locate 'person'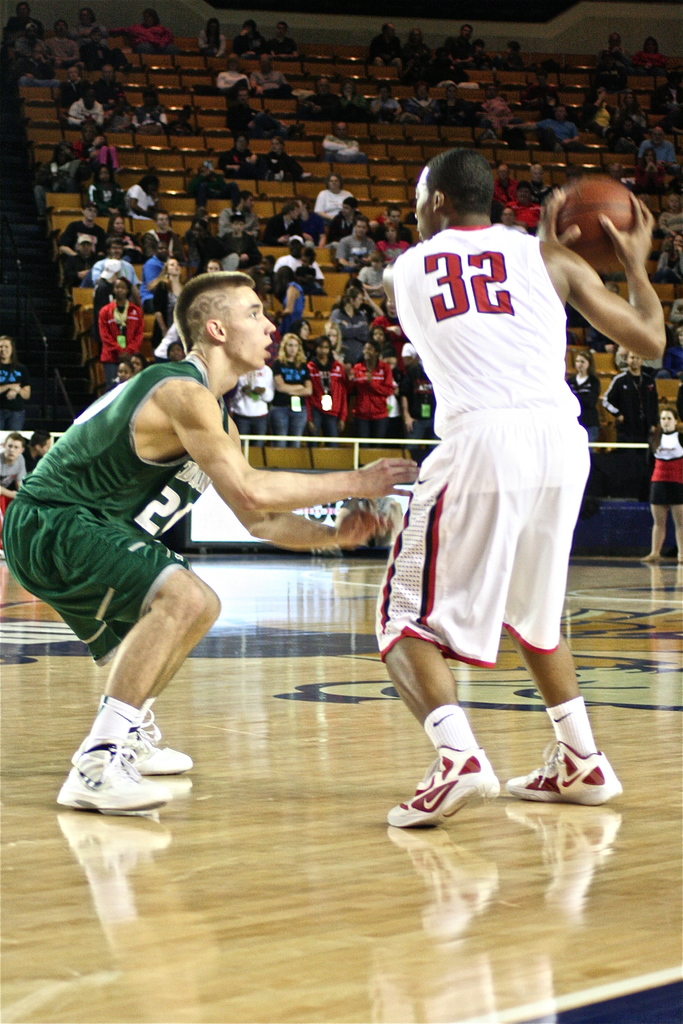
[308,169,356,218]
